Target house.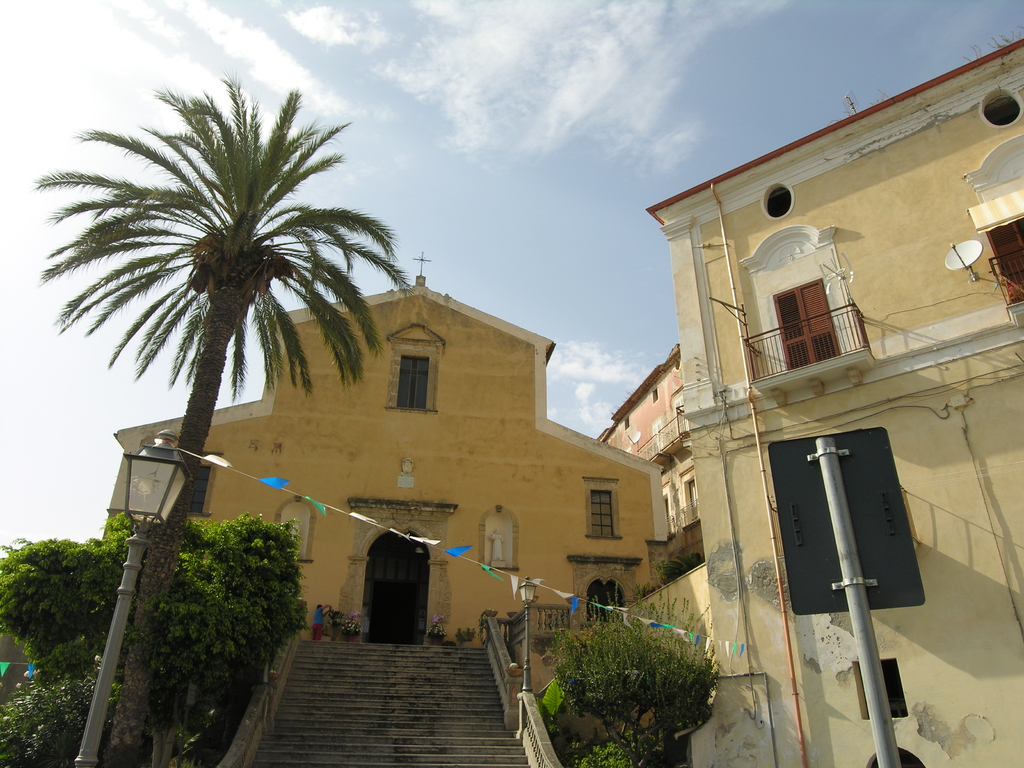
Target region: box=[68, 115, 665, 681].
